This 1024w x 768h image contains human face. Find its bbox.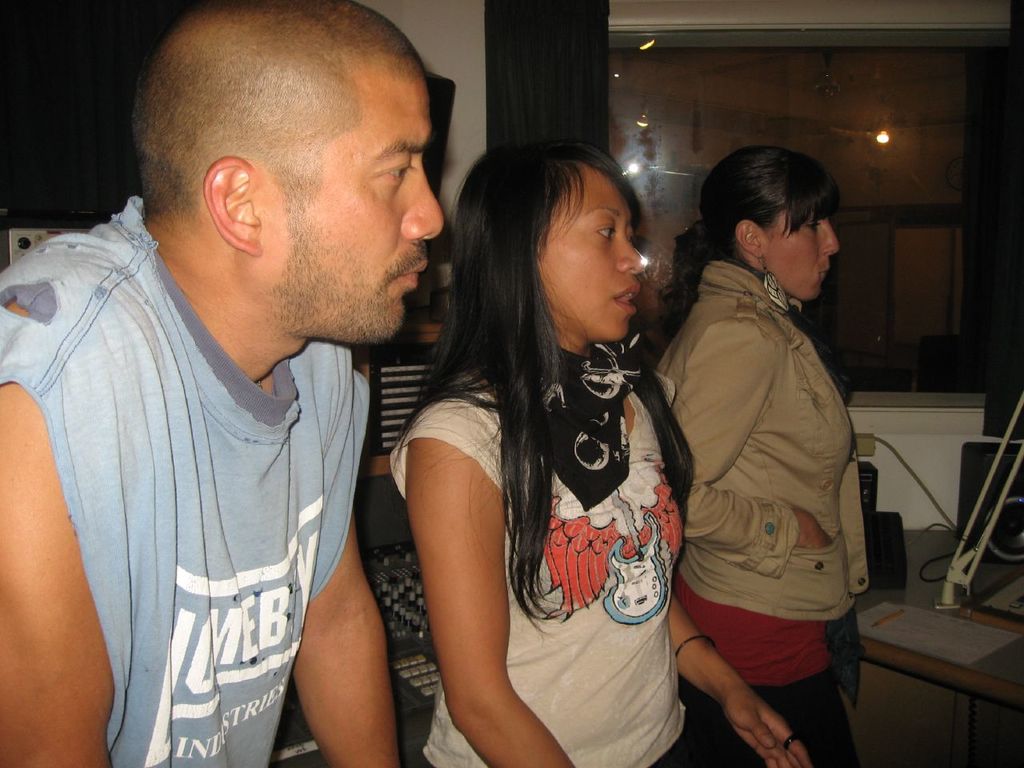
763,215,838,303.
